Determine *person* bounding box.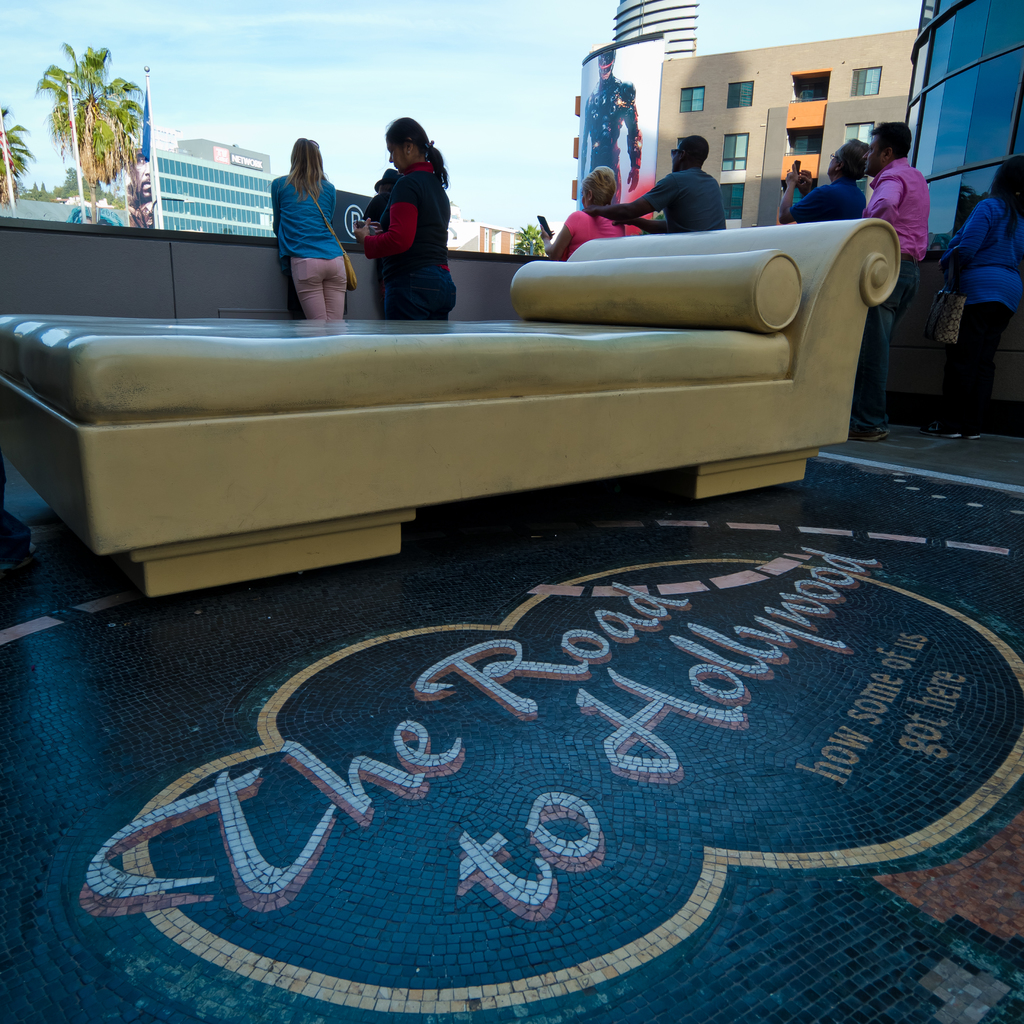
Determined: l=919, t=154, r=1023, b=442.
